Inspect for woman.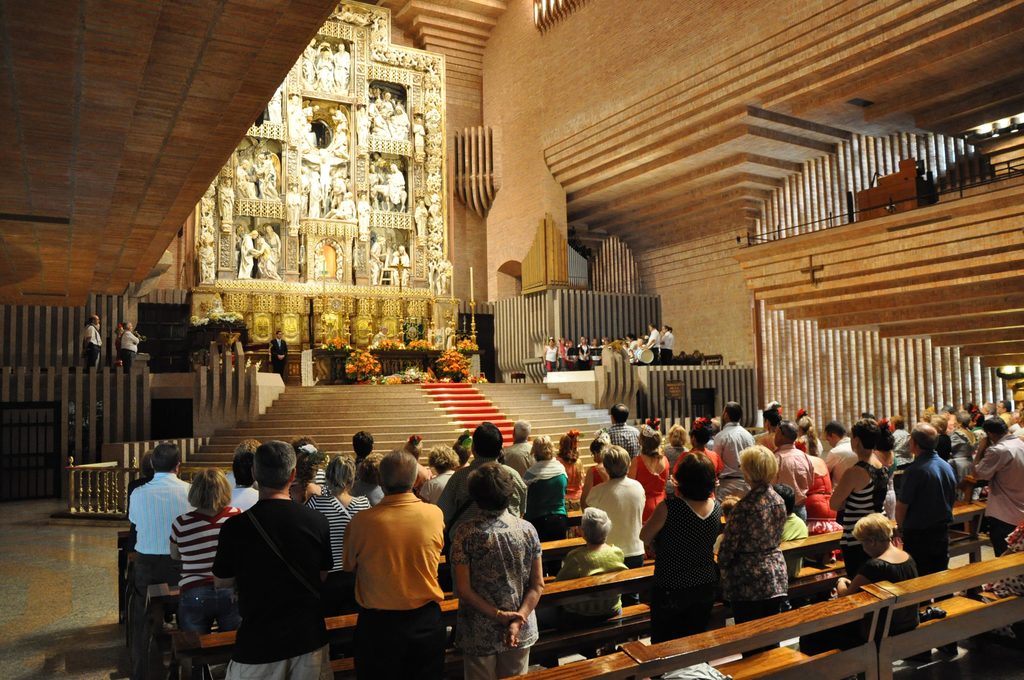
Inspection: box=[155, 464, 261, 655].
